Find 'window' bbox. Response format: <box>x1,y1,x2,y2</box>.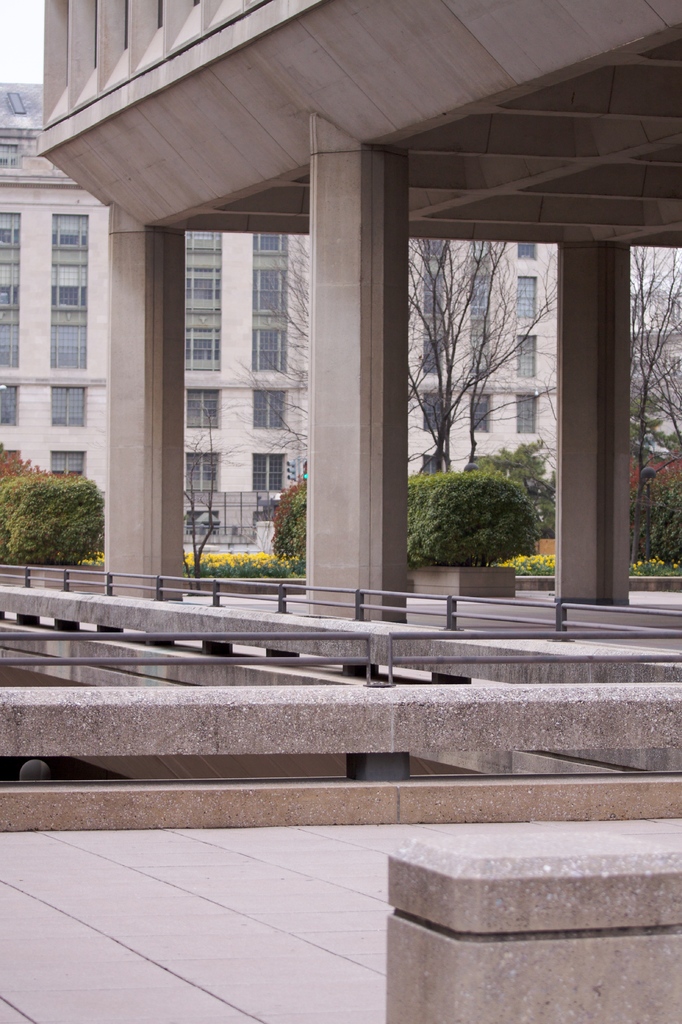
<box>253,385,291,435</box>.
